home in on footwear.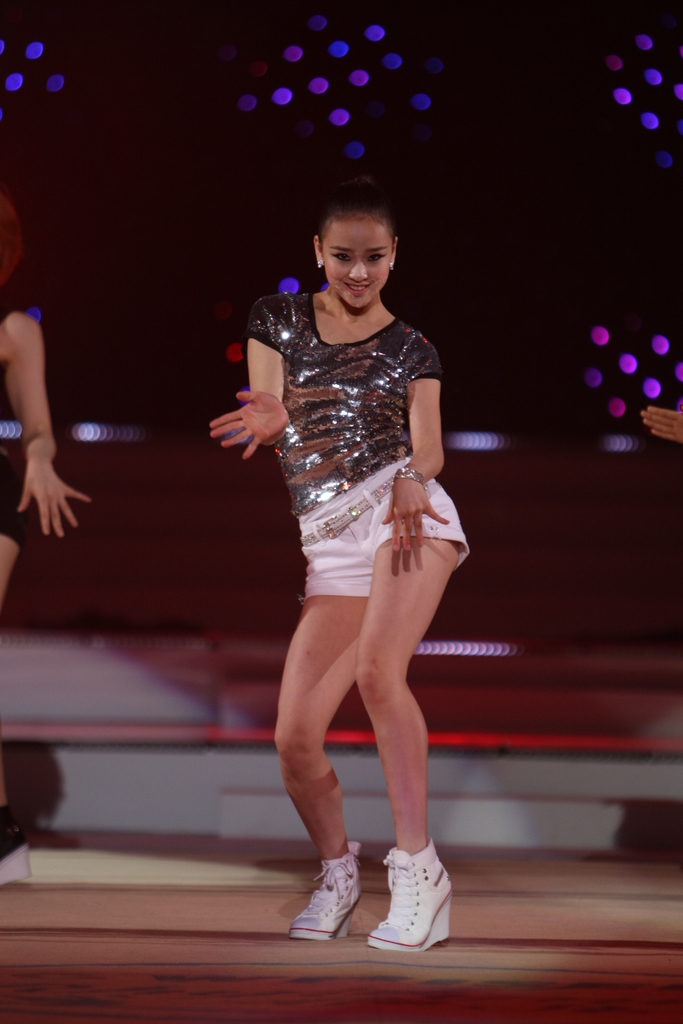
Homed in at pyautogui.locateOnScreen(367, 837, 456, 951).
